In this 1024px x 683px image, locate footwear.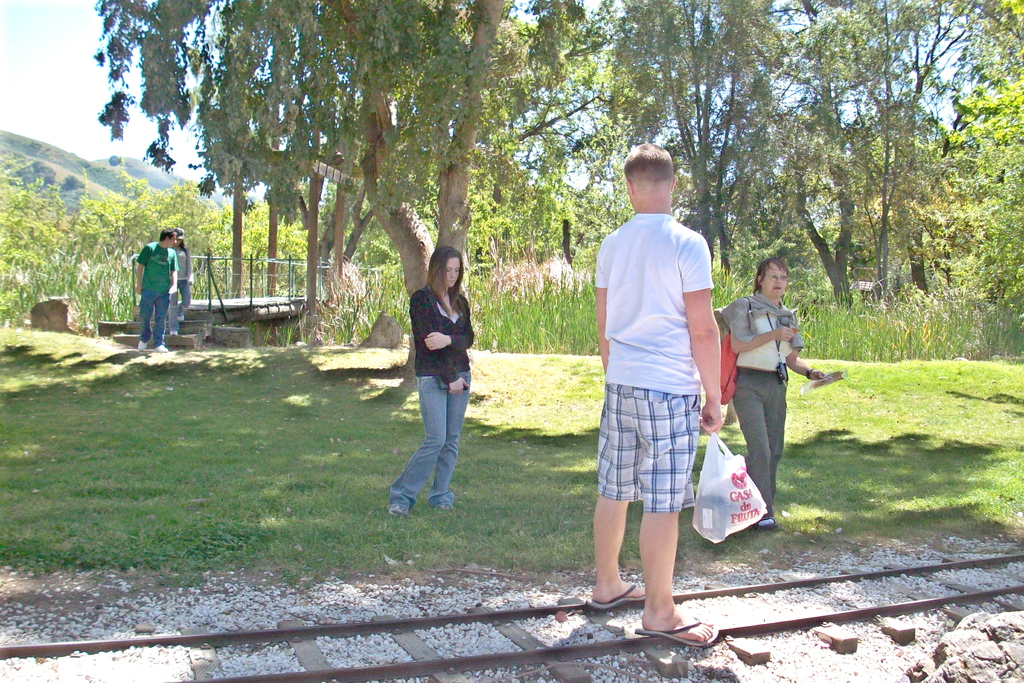
Bounding box: Rect(585, 579, 646, 609).
